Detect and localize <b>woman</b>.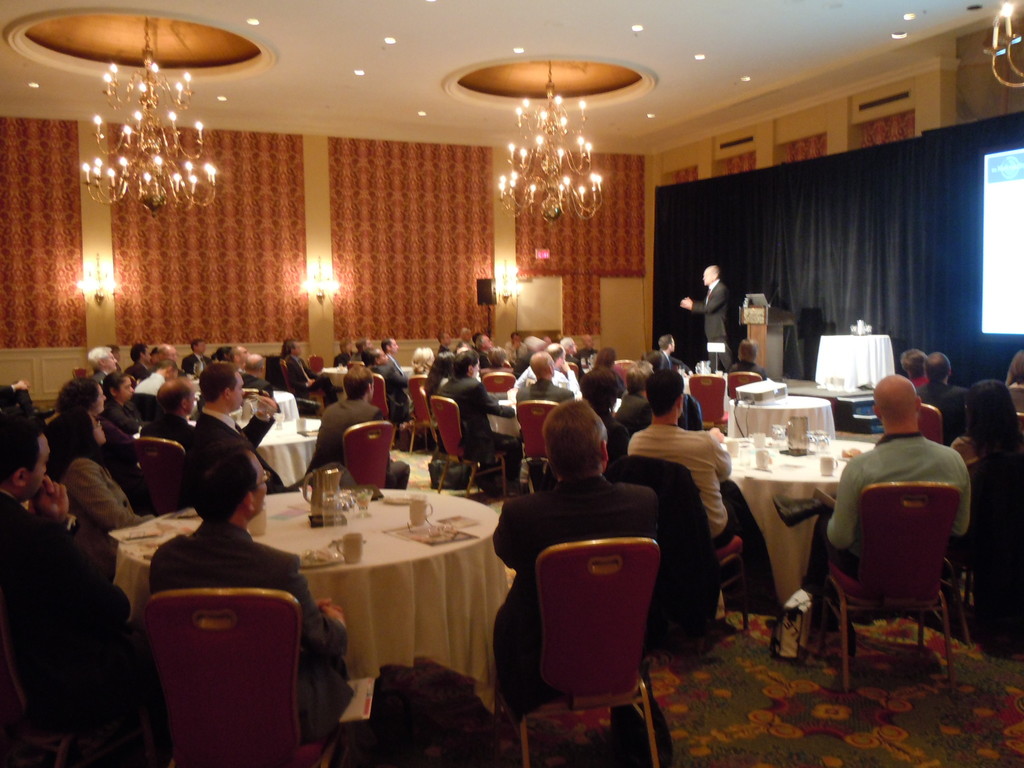
Localized at l=51, t=381, r=128, b=468.
